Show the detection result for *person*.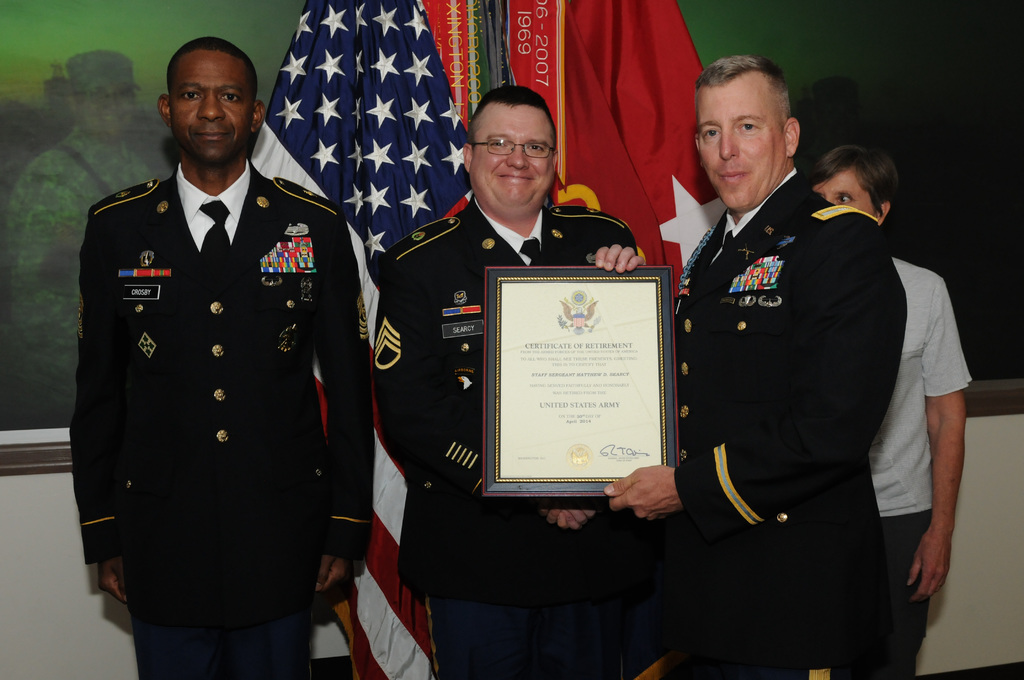
803/143/971/679.
